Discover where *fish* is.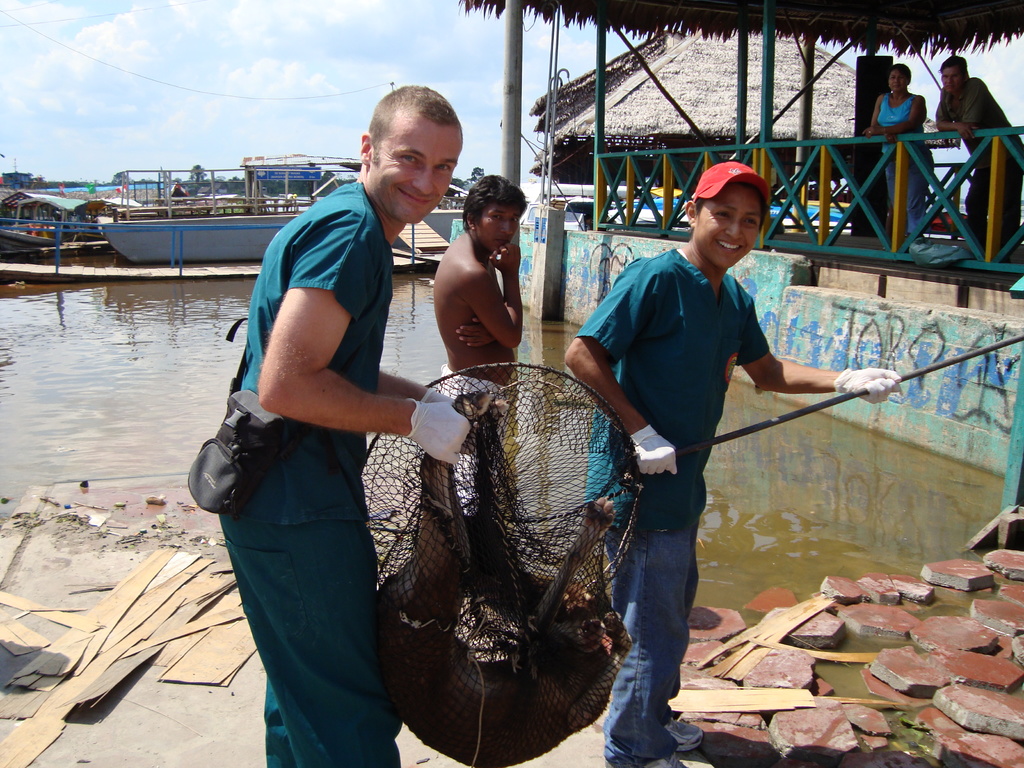
Discovered at 378,383,499,639.
